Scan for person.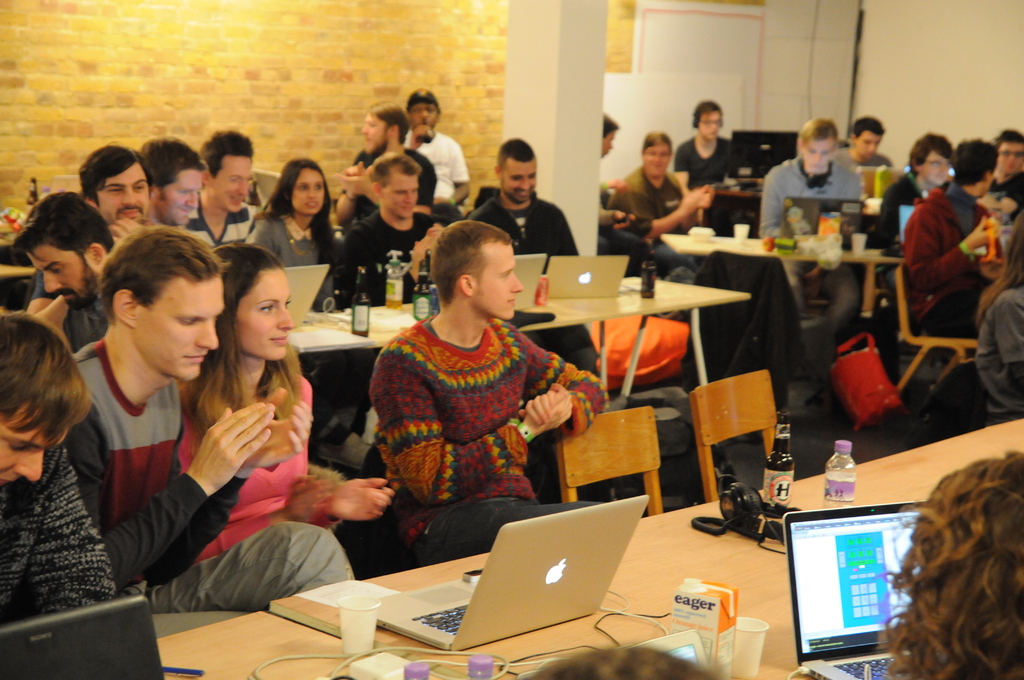
Scan result: (x1=841, y1=114, x2=895, y2=170).
